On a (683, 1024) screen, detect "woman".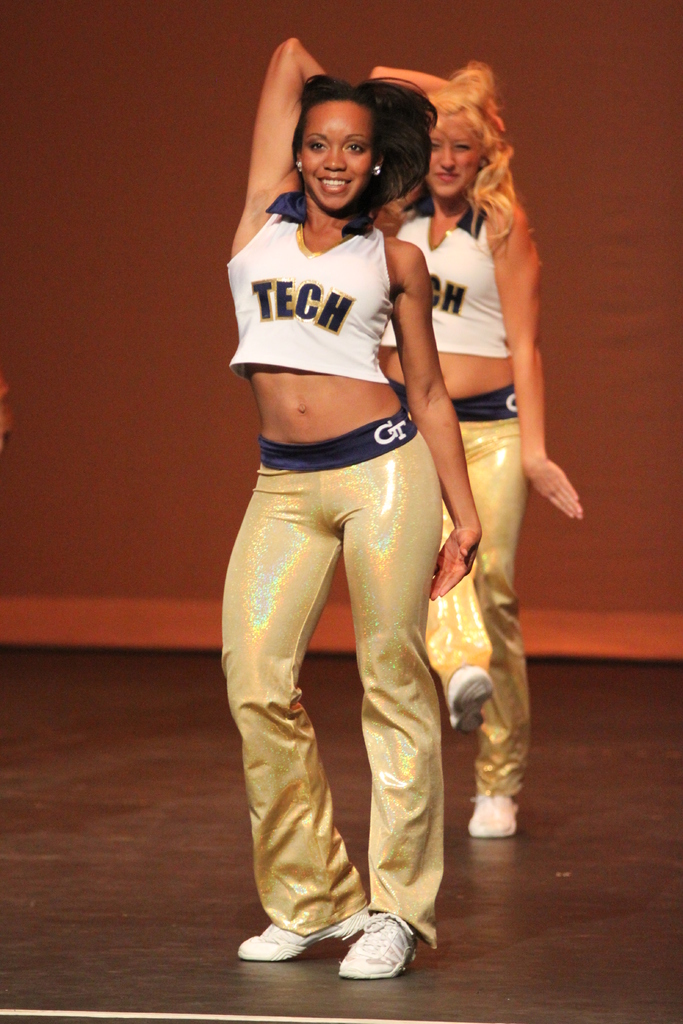
rect(220, 37, 480, 979).
